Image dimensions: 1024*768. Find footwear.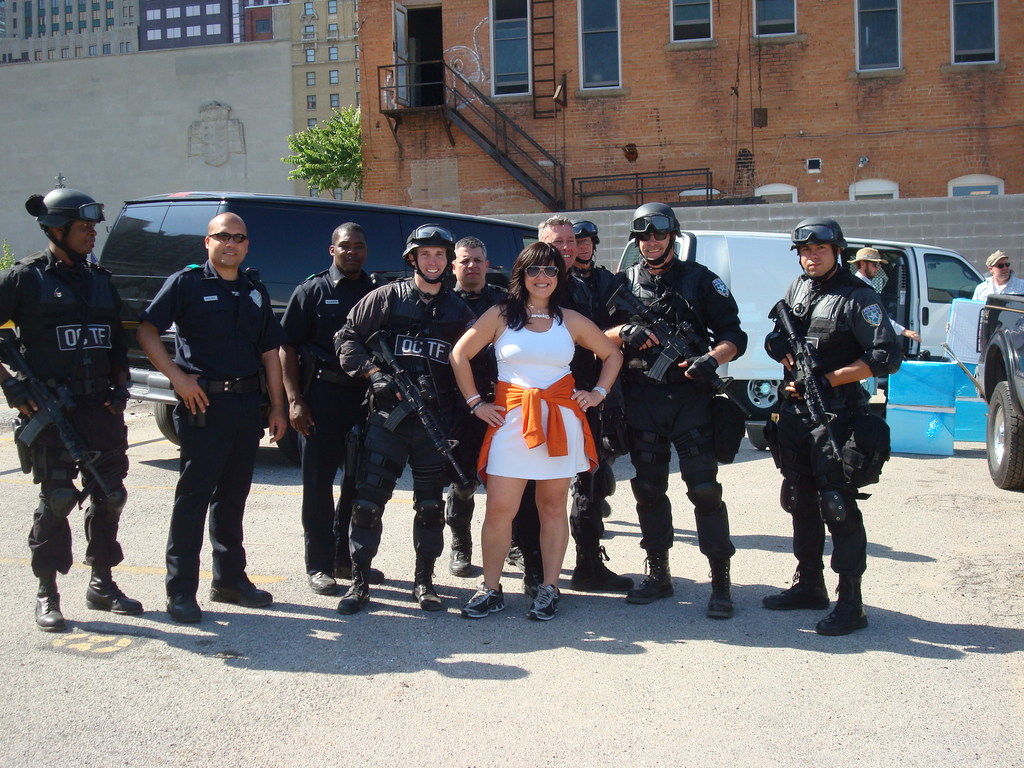
707 573 734 621.
